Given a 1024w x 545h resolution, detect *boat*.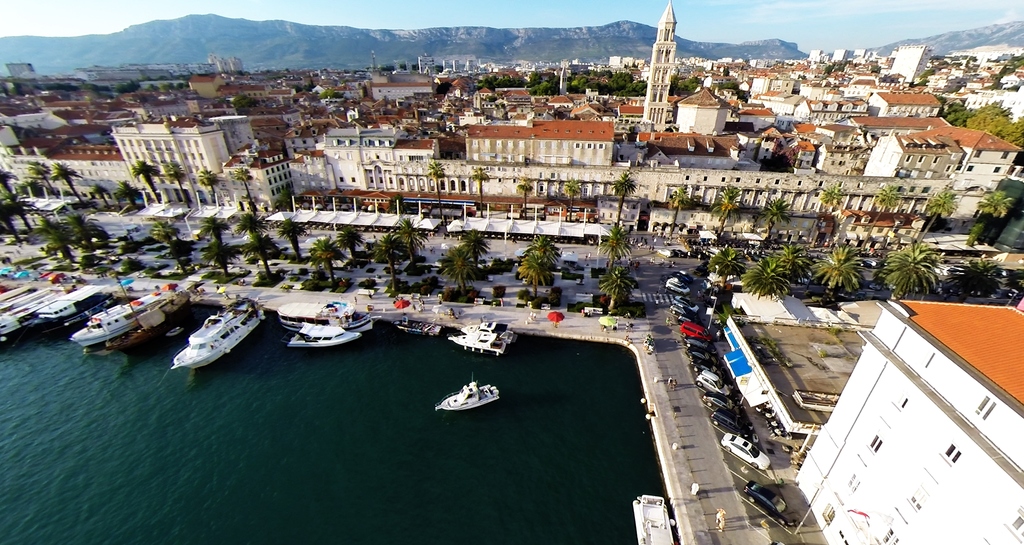
region(632, 489, 678, 544).
